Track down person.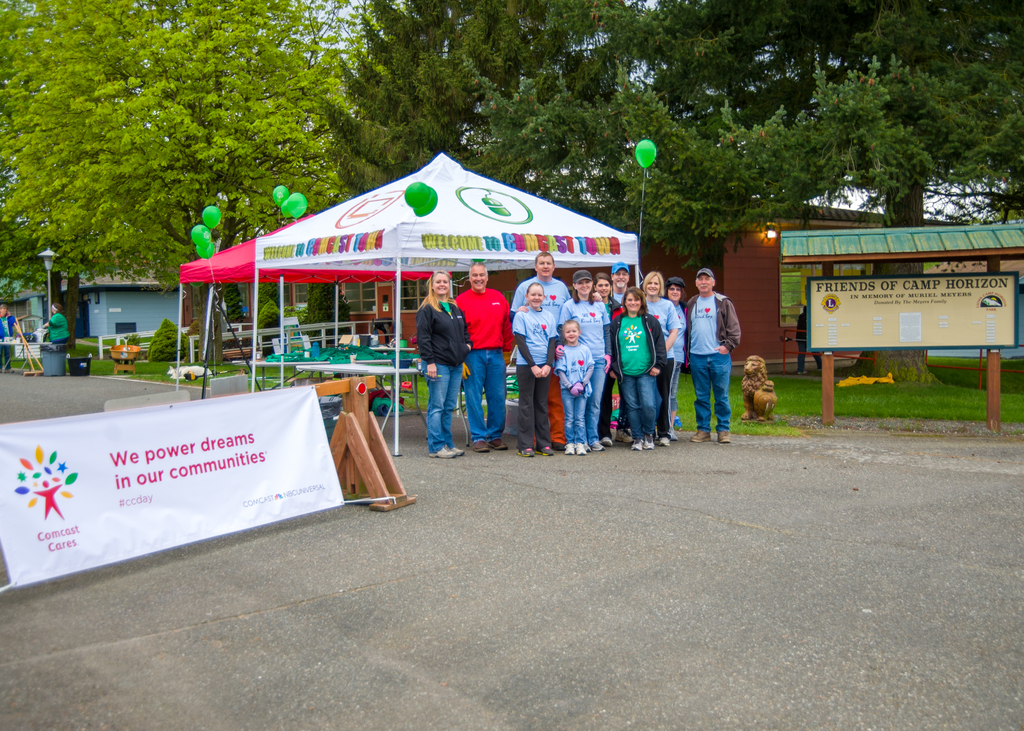
Tracked to [left=548, top=271, right=619, bottom=465].
